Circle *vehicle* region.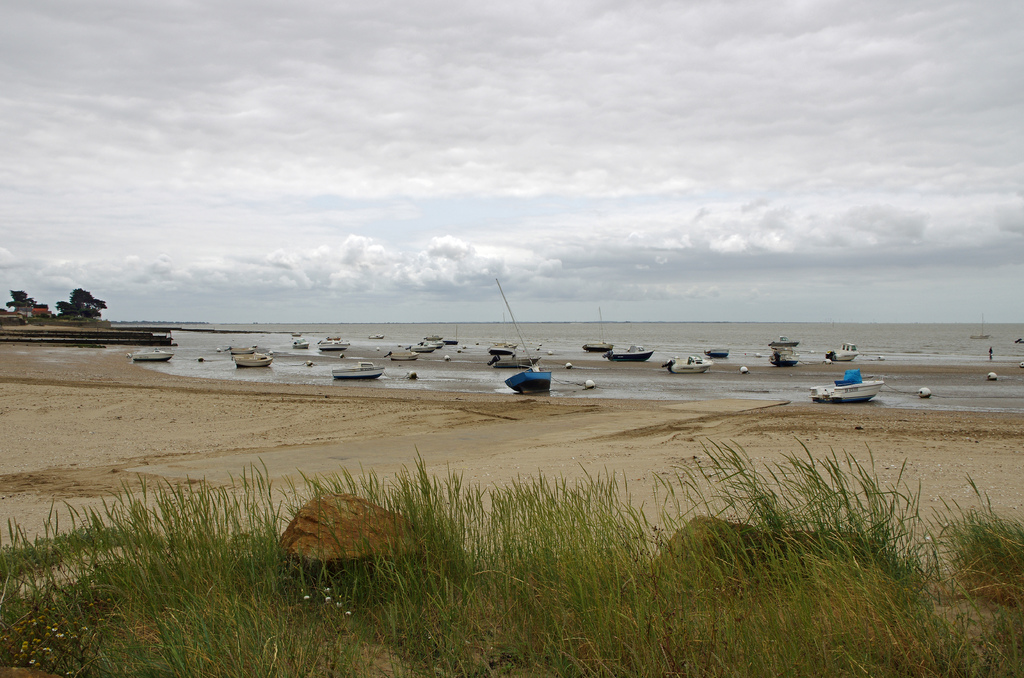
Region: [319,341,349,352].
